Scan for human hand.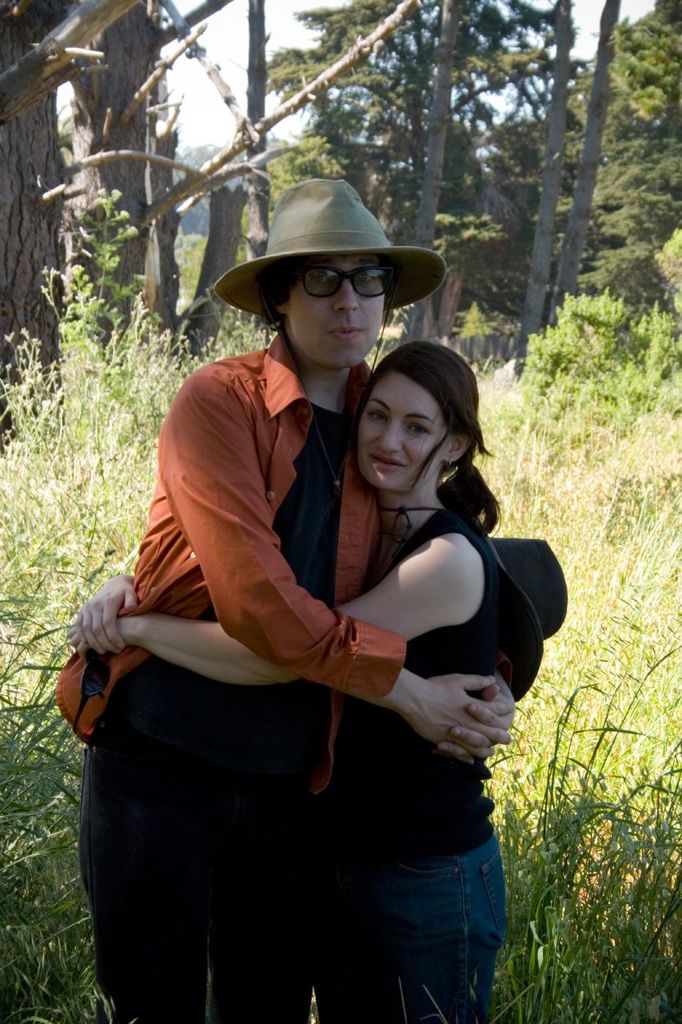
Scan result: locate(62, 609, 152, 656).
